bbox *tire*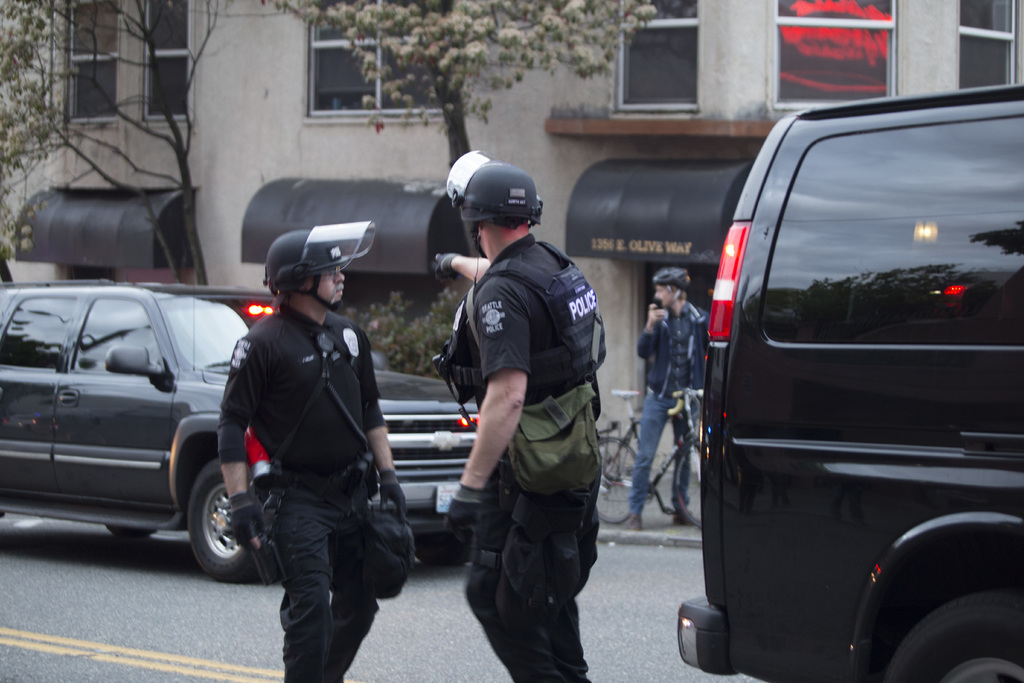
bbox=[103, 516, 147, 541]
